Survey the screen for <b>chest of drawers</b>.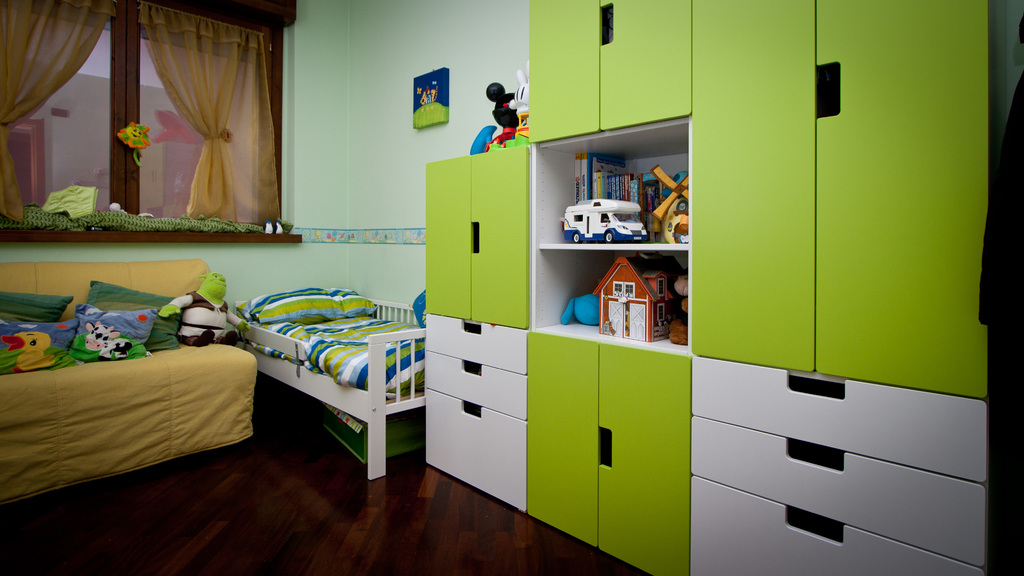
Survey found: Rect(689, 358, 988, 575).
